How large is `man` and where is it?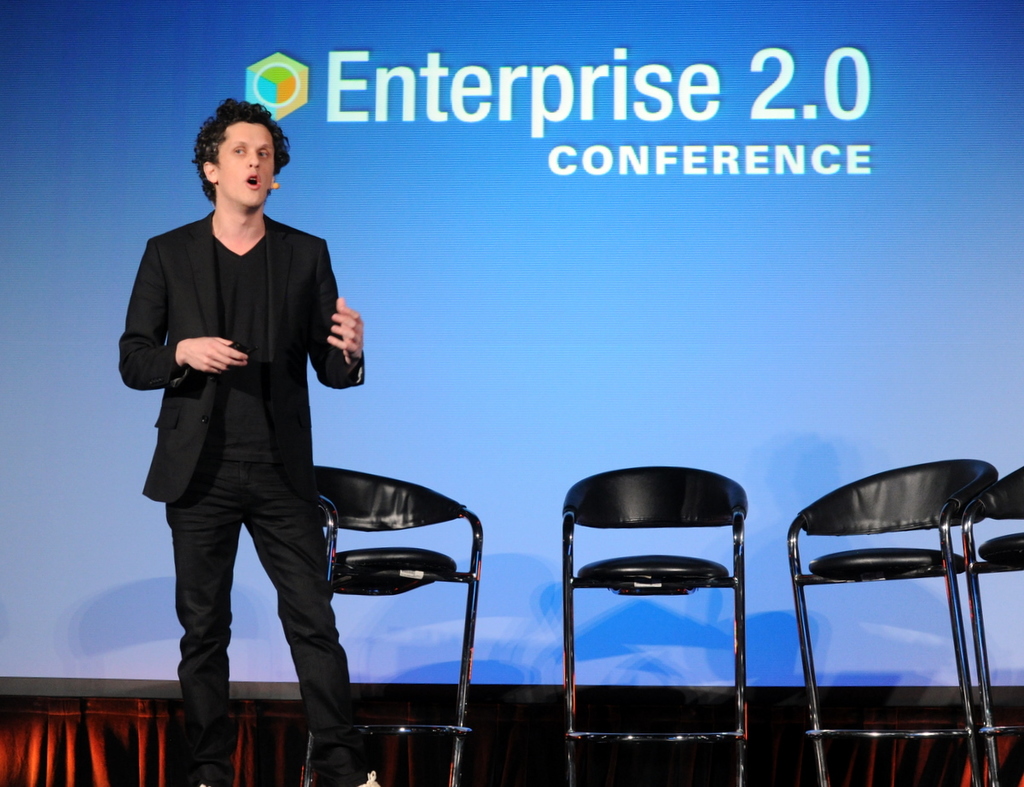
Bounding box: rect(131, 107, 381, 769).
